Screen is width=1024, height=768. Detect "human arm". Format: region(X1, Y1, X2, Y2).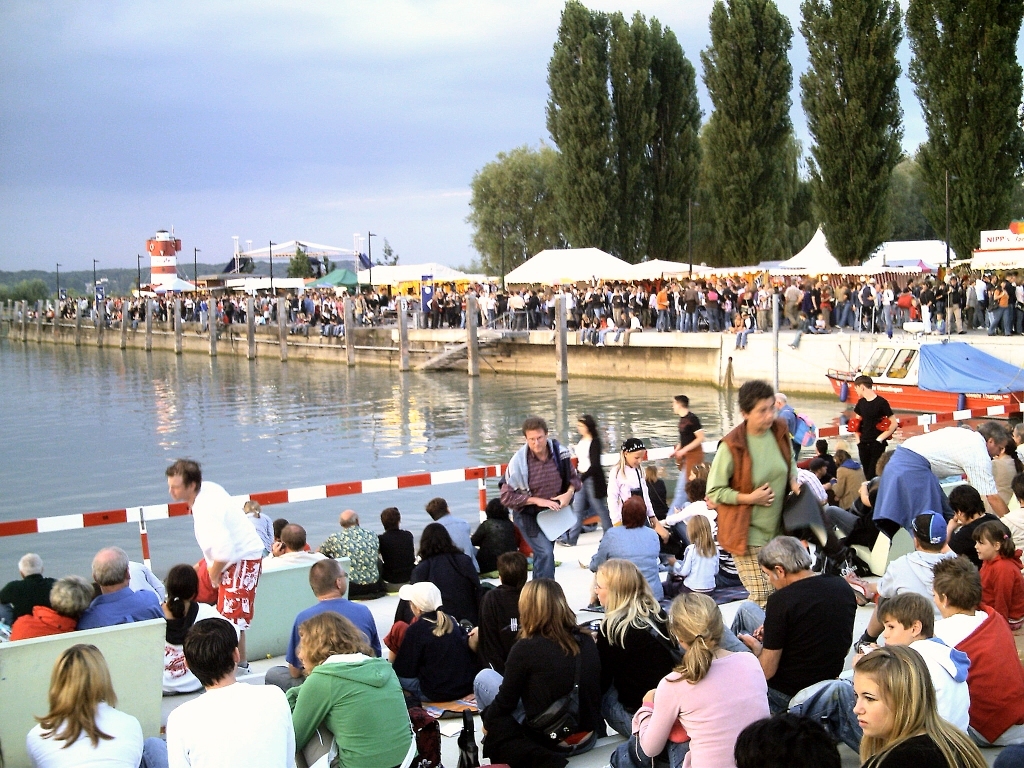
region(850, 745, 912, 767).
